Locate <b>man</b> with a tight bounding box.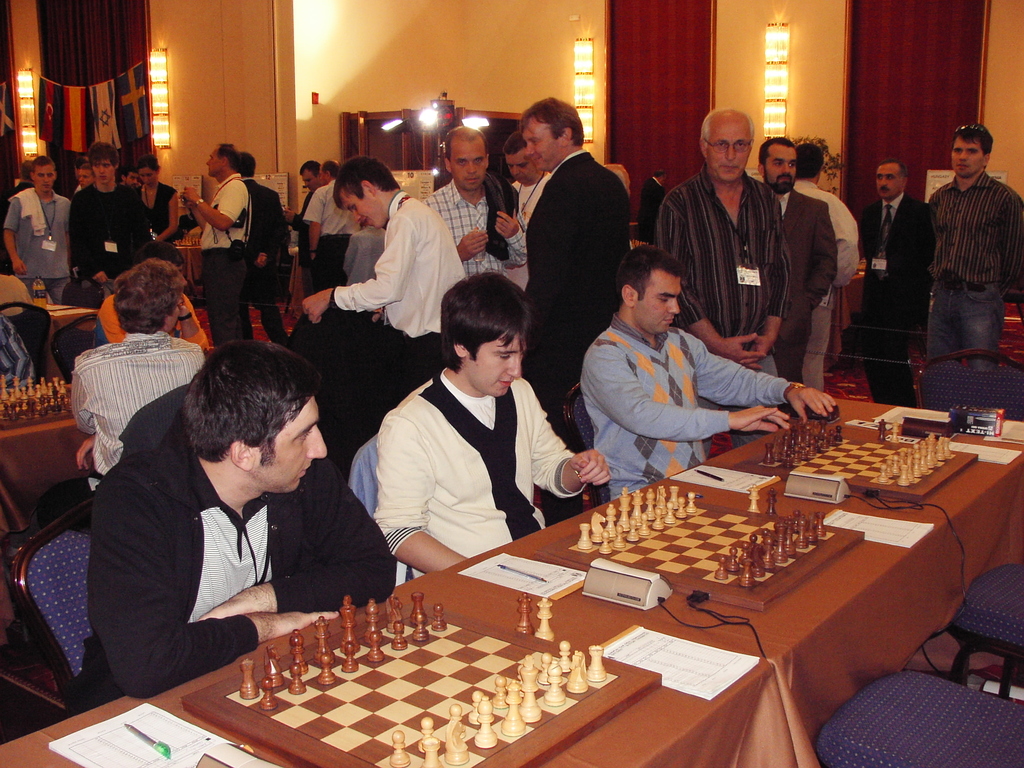
[x1=422, y1=127, x2=529, y2=273].
